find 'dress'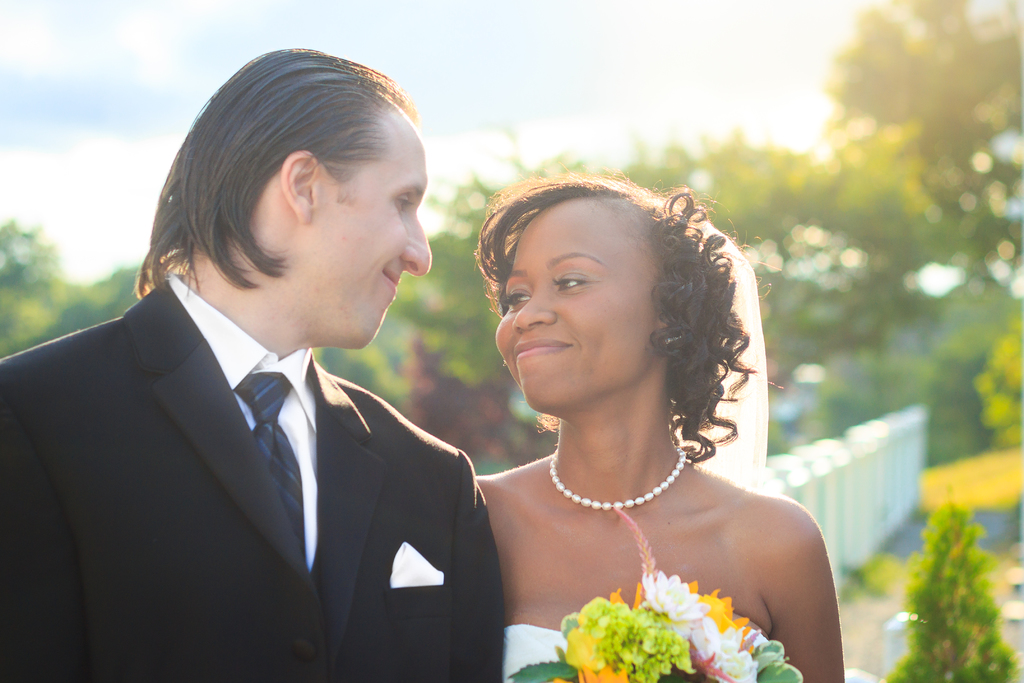
bbox=[499, 626, 573, 682]
